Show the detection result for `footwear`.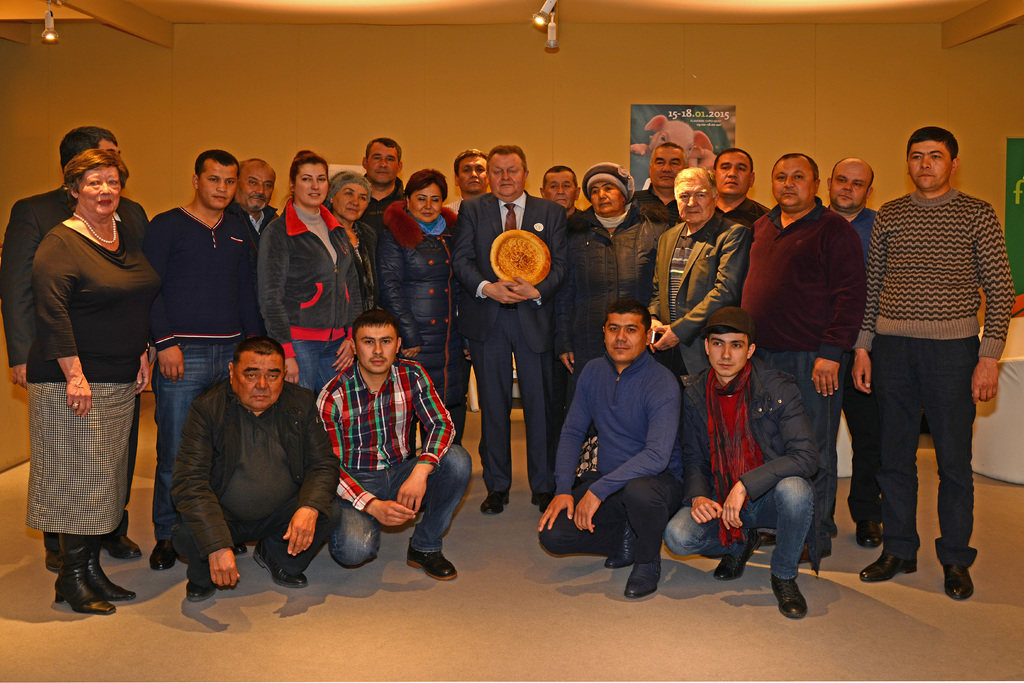
860 547 917 582.
